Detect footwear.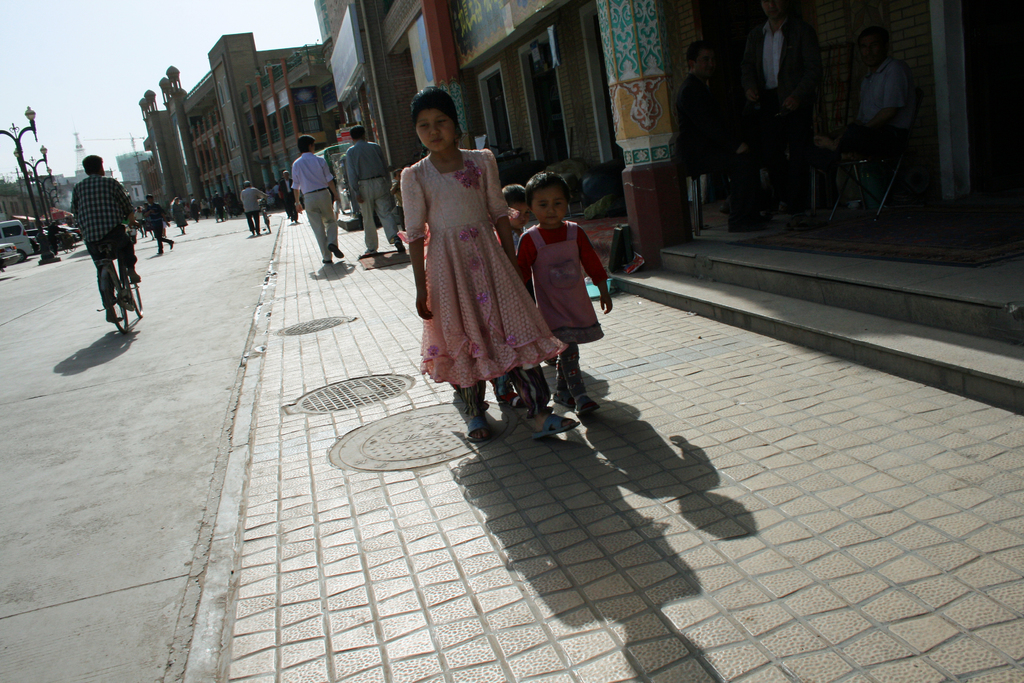
Detected at 392/239/408/256.
